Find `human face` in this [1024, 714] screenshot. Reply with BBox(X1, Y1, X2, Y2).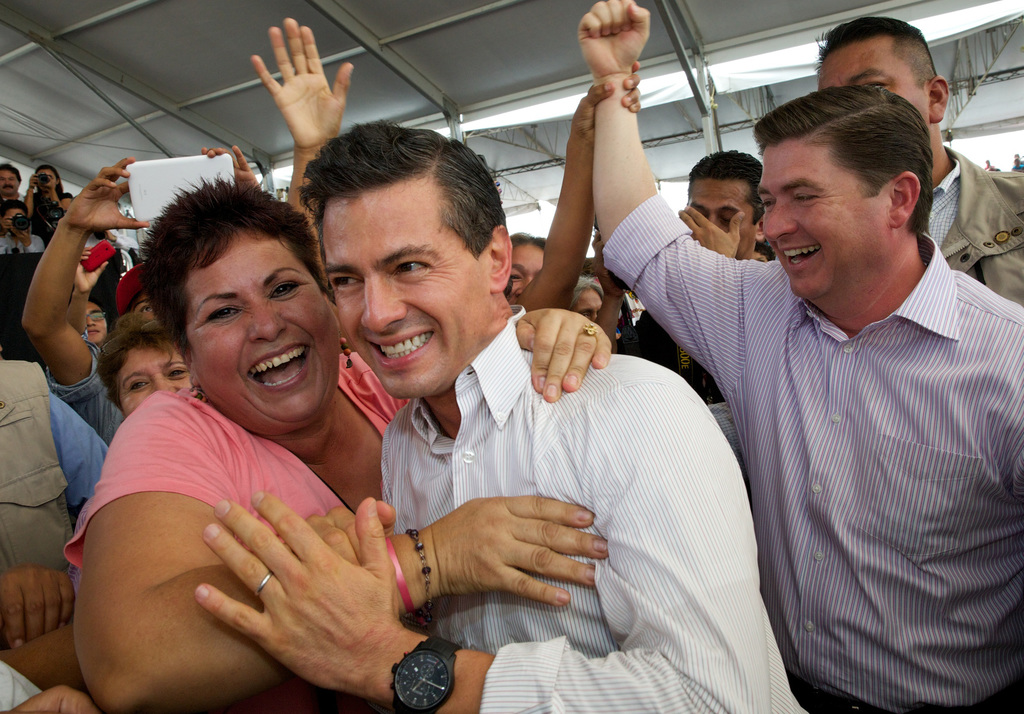
BBox(687, 178, 755, 229).
